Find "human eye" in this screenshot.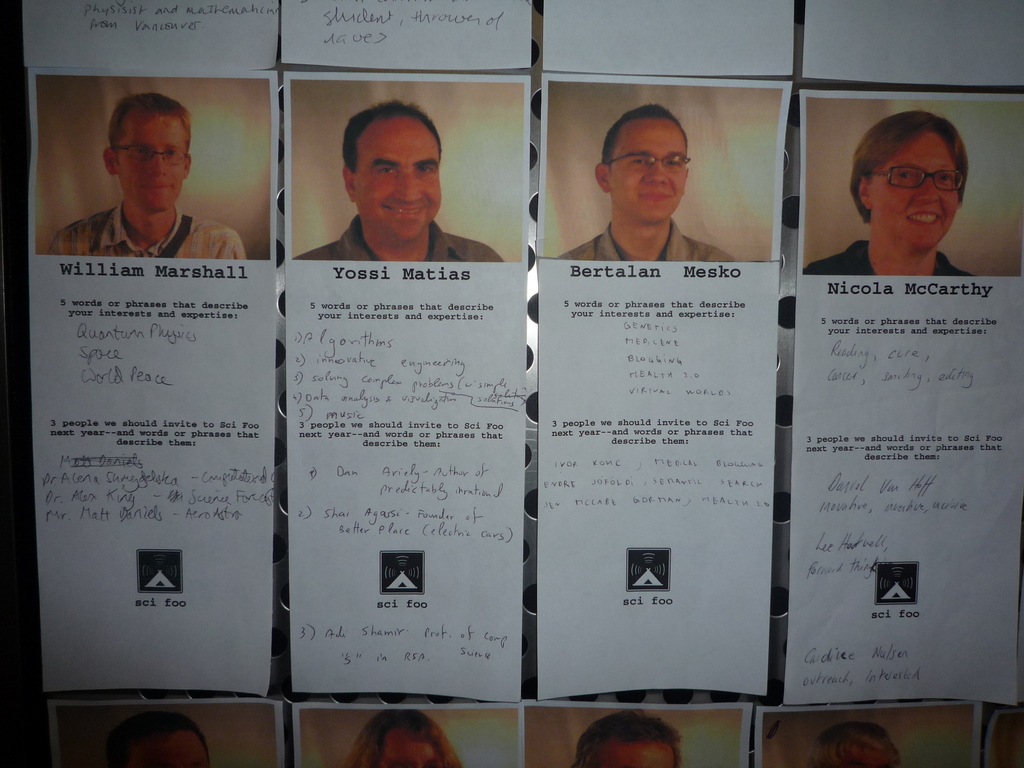
The bounding box for "human eye" is BBox(891, 168, 912, 182).
